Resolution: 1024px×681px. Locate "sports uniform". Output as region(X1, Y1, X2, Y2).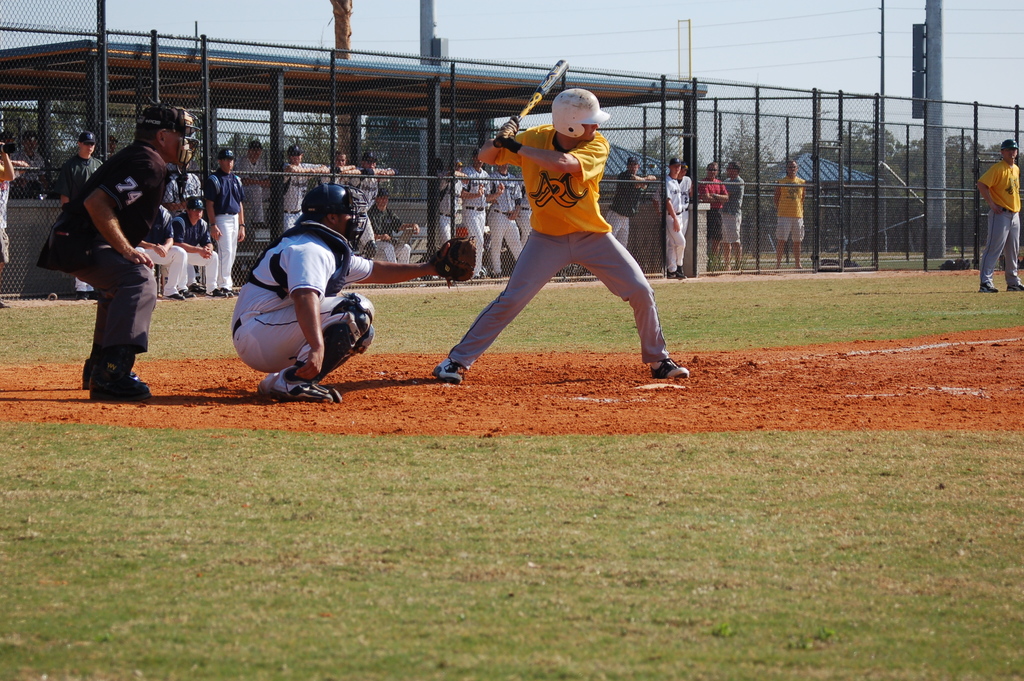
region(232, 183, 479, 400).
